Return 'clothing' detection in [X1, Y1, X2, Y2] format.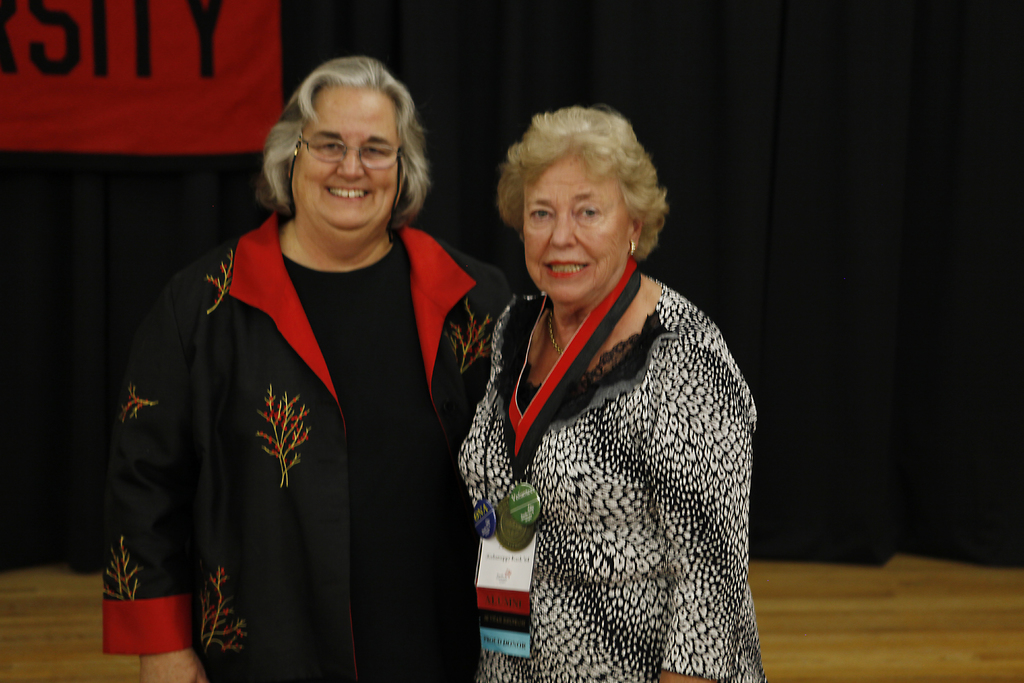
[94, 201, 514, 682].
